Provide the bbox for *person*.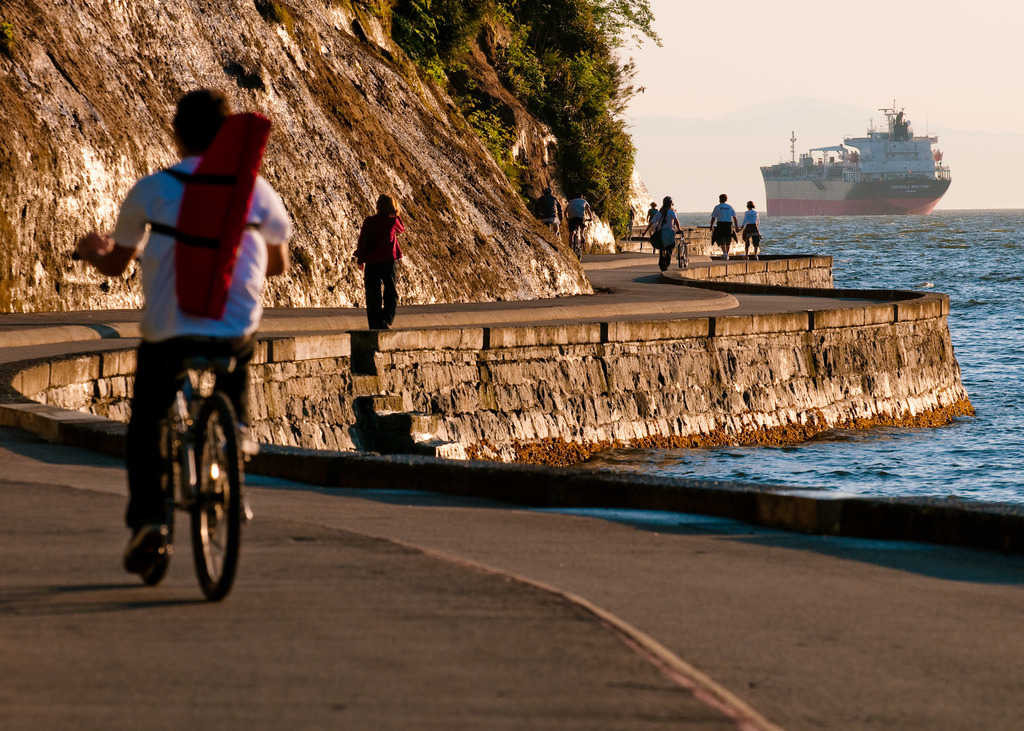
bbox(644, 200, 659, 234).
